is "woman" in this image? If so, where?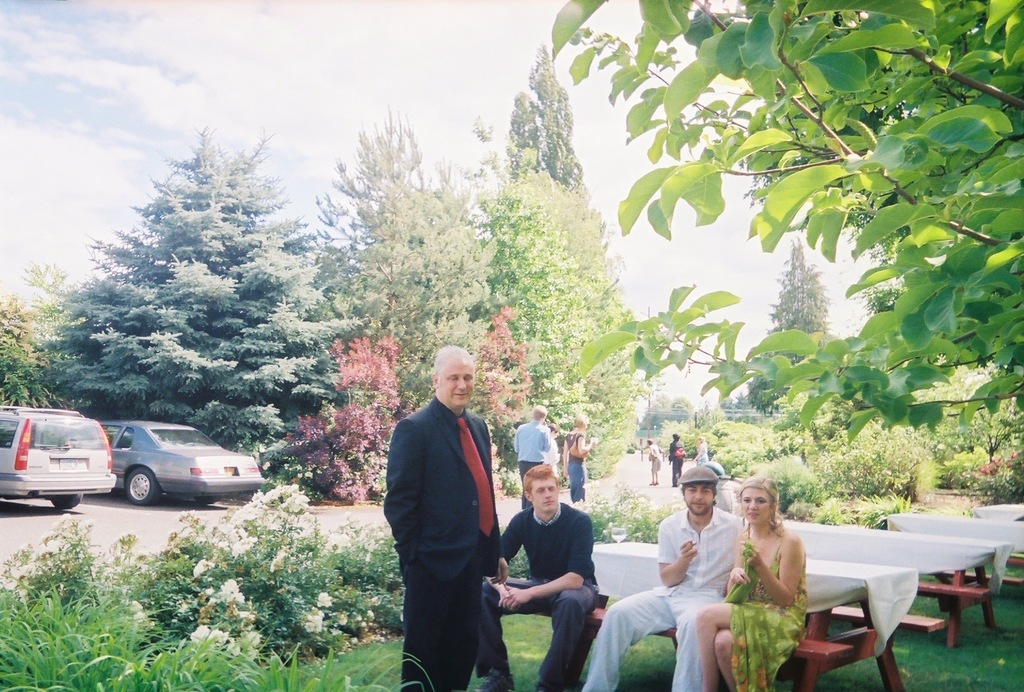
Yes, at rect(692, 466, 829, 680).
